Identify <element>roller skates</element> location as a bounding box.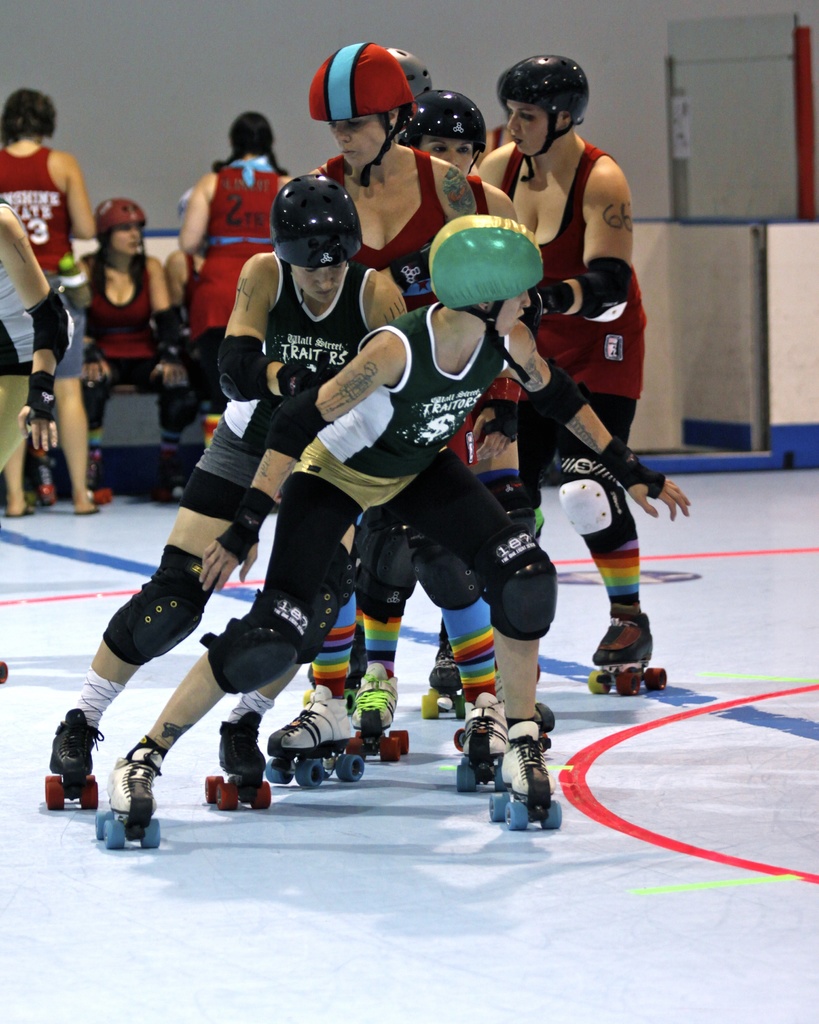
rect(22, 483, 60, 511).
